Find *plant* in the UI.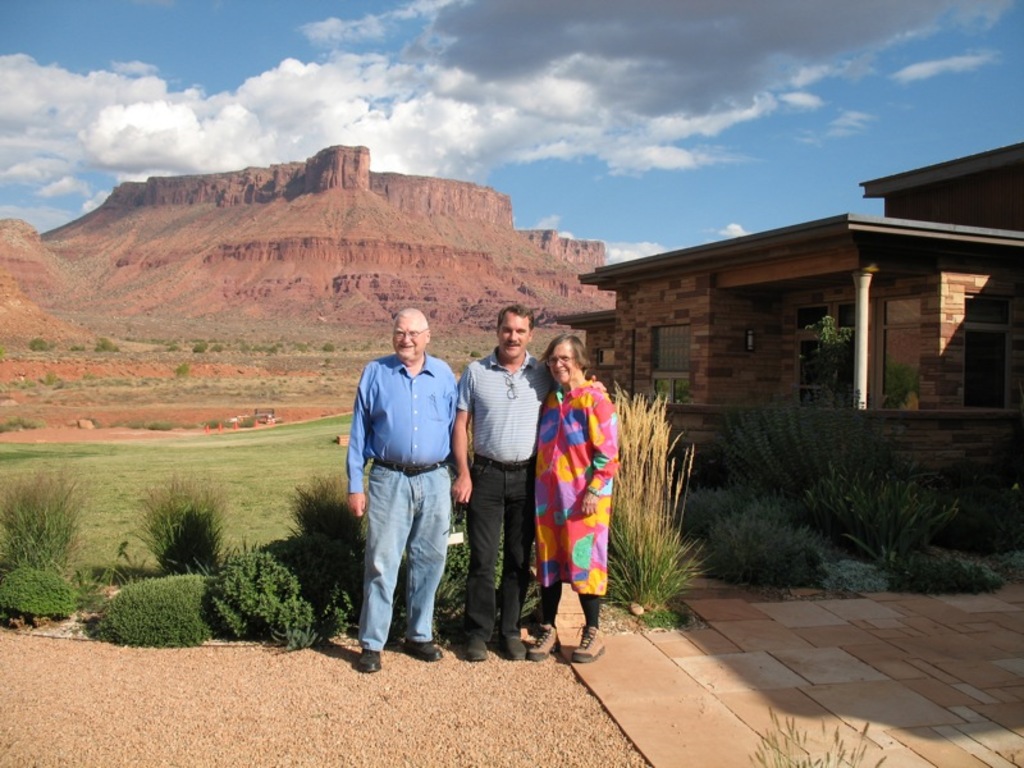
UI element at x1=691, y1=506, x2=835, y2=598.
